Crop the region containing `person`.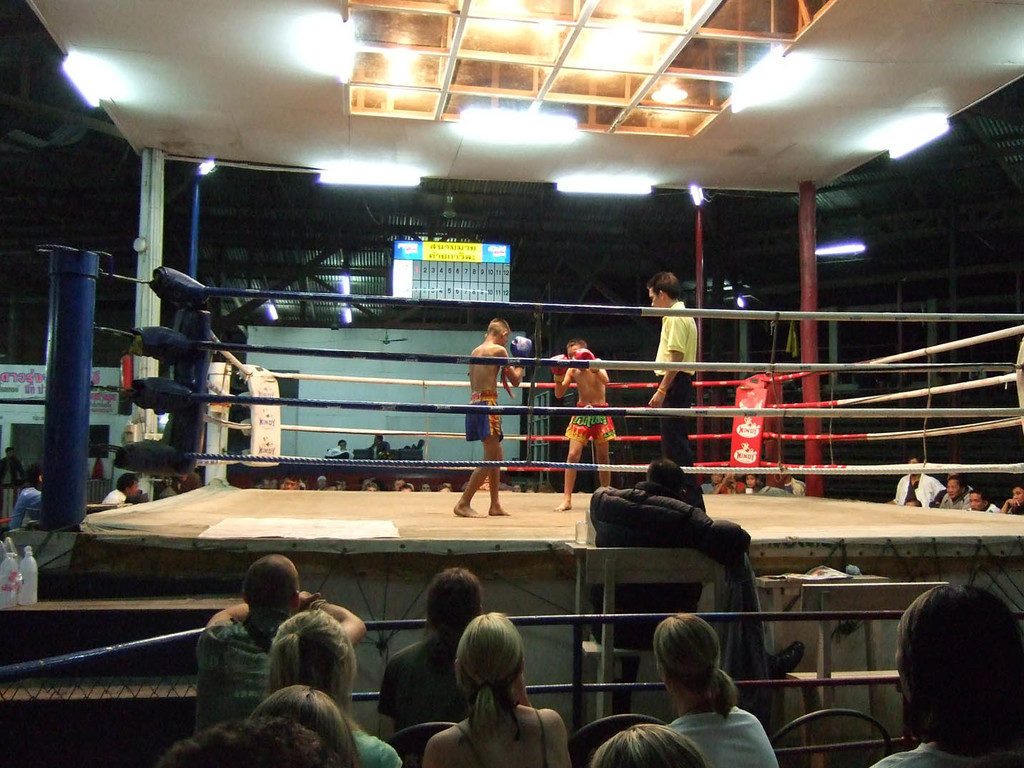
Crop region: bbox(458, 308, 514, 533).
